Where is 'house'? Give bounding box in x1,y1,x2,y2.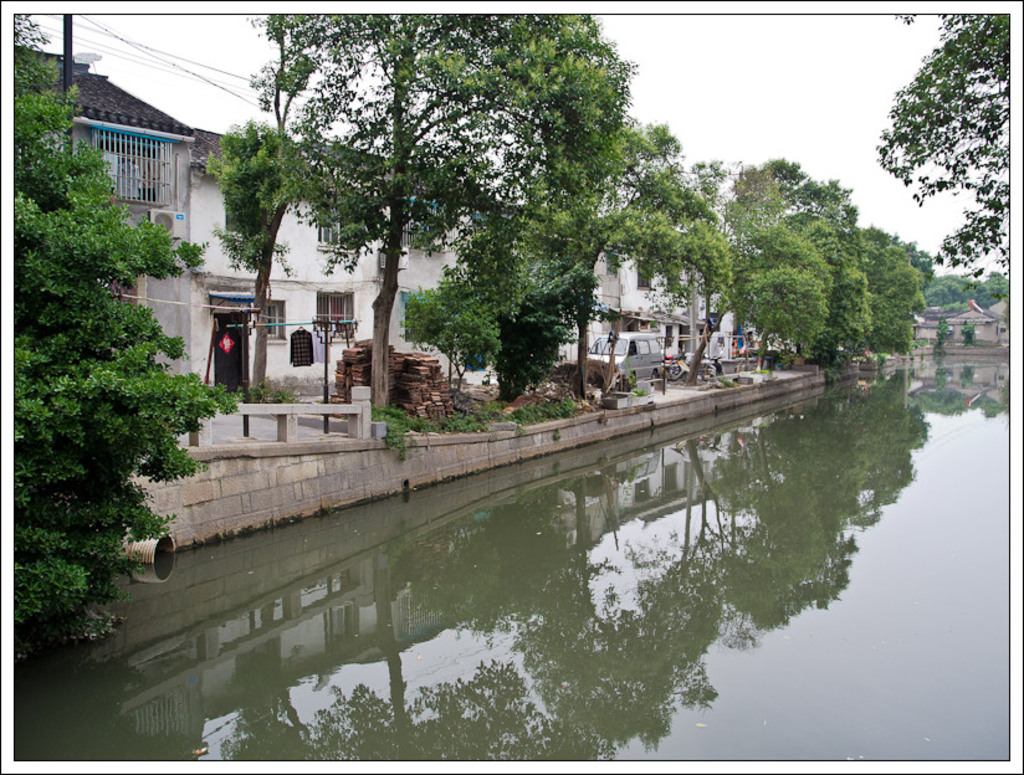
0,46,414,412.
